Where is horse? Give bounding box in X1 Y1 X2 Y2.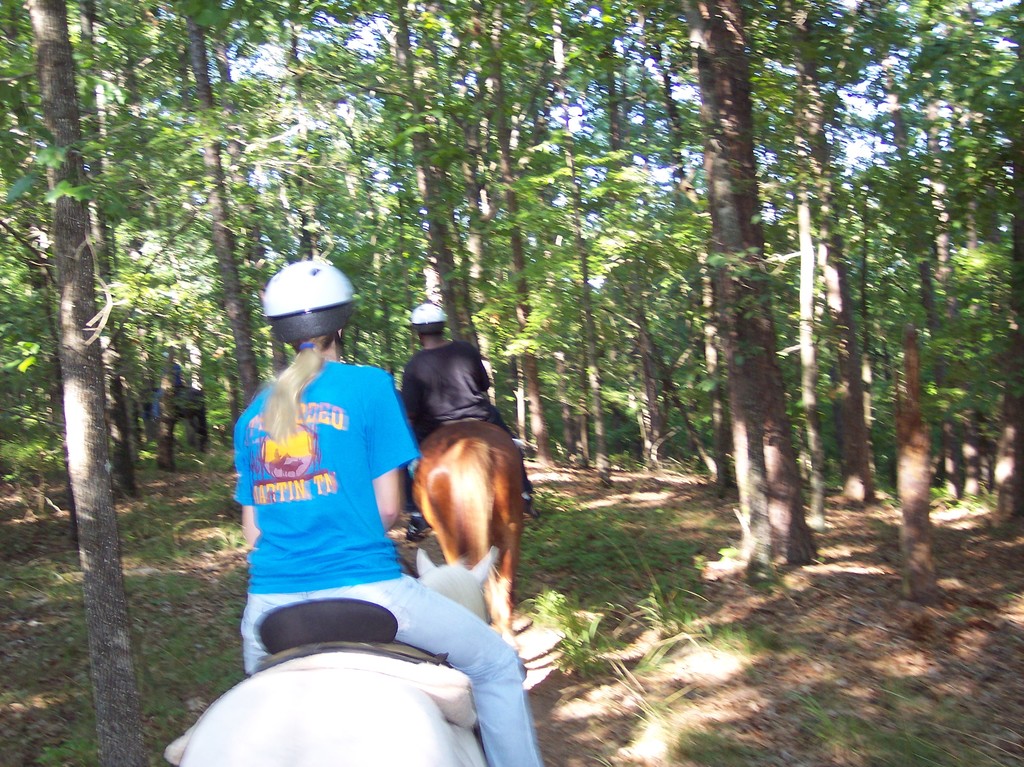
407 418 526 640.
